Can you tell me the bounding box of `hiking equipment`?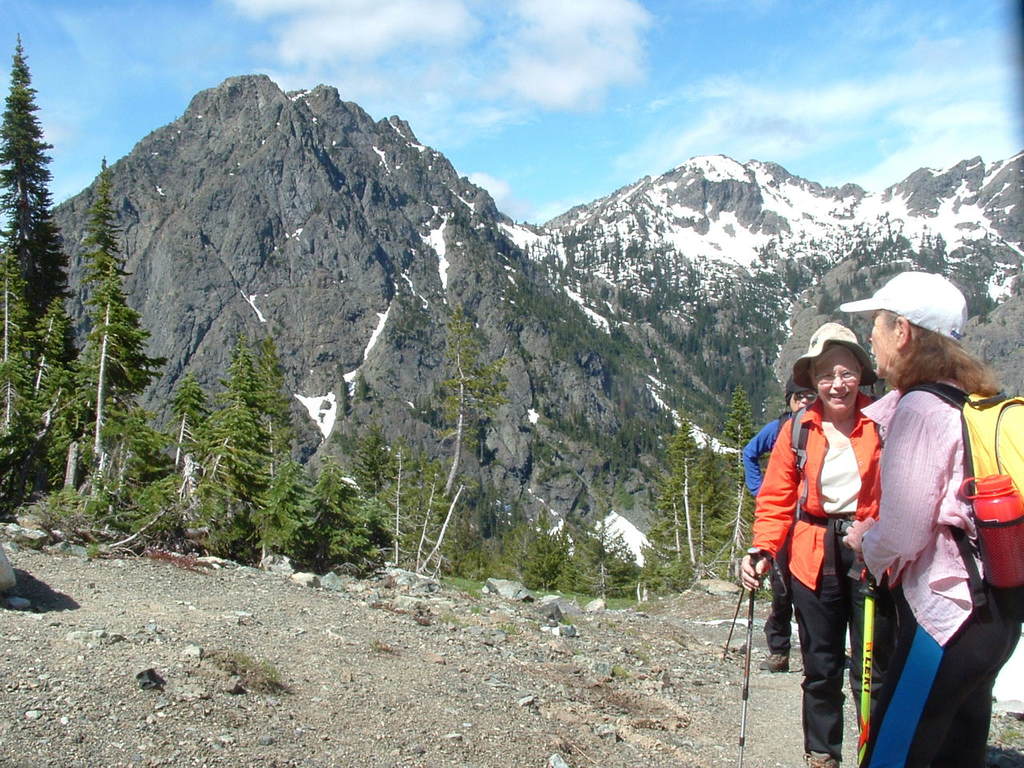
[714, 579, 753, 667].
